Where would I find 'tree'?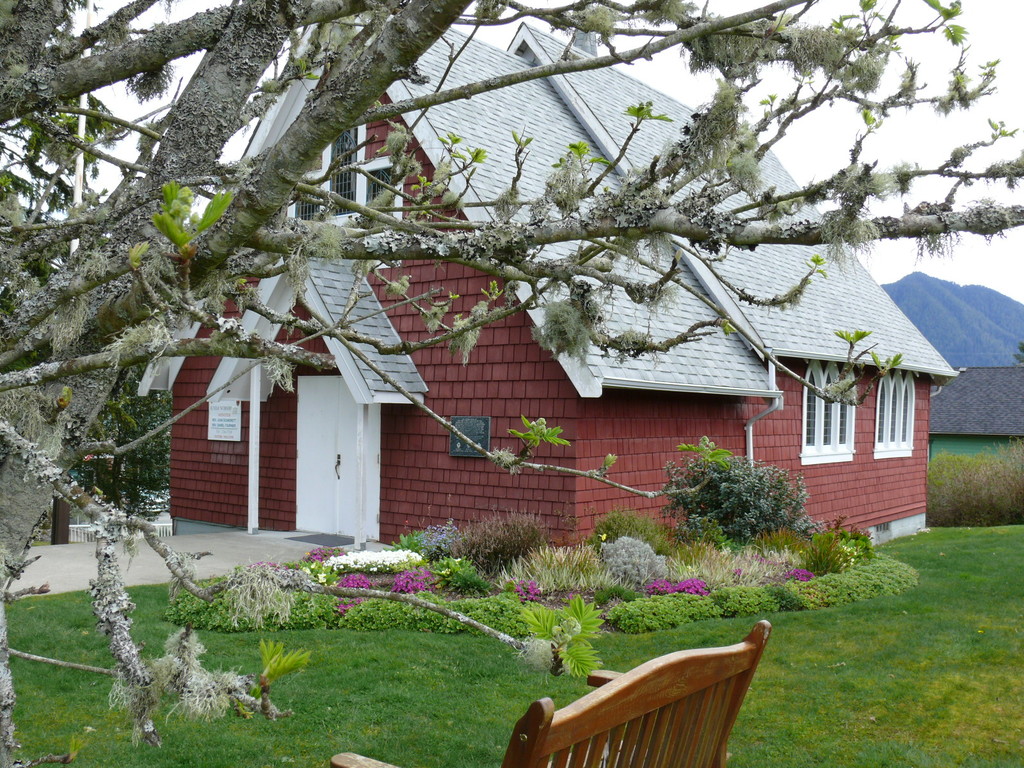
At x1=82, y1=12, x2=977, y2=611.
